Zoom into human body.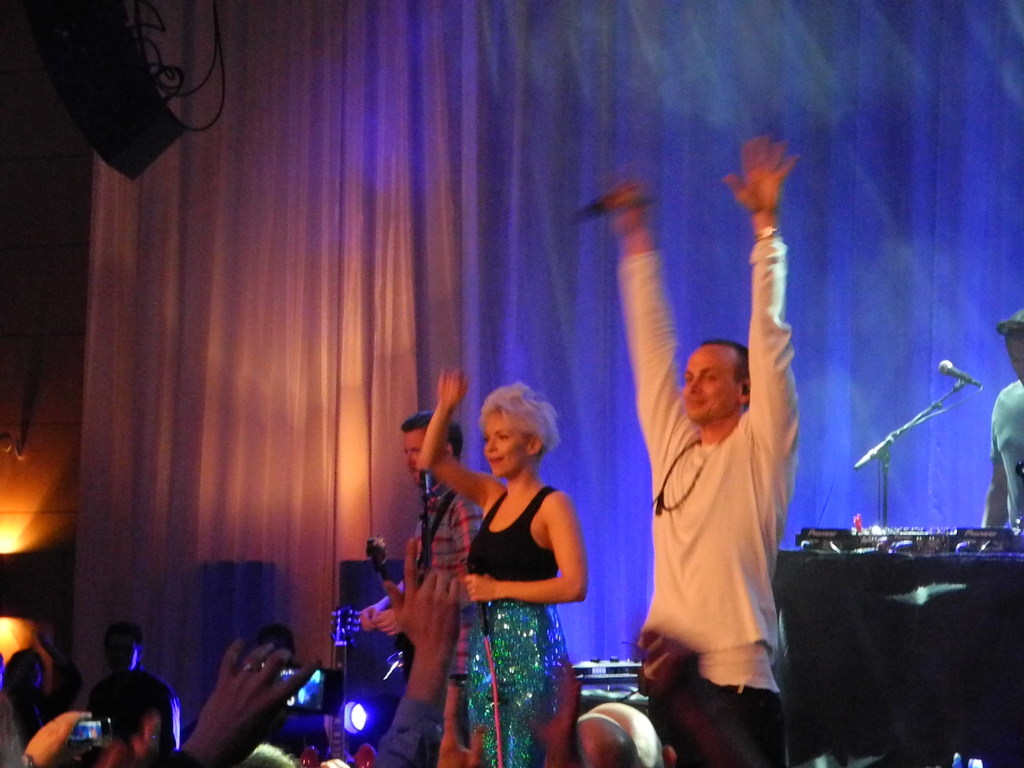
Zoom target: [596, 134, 808, 767].
